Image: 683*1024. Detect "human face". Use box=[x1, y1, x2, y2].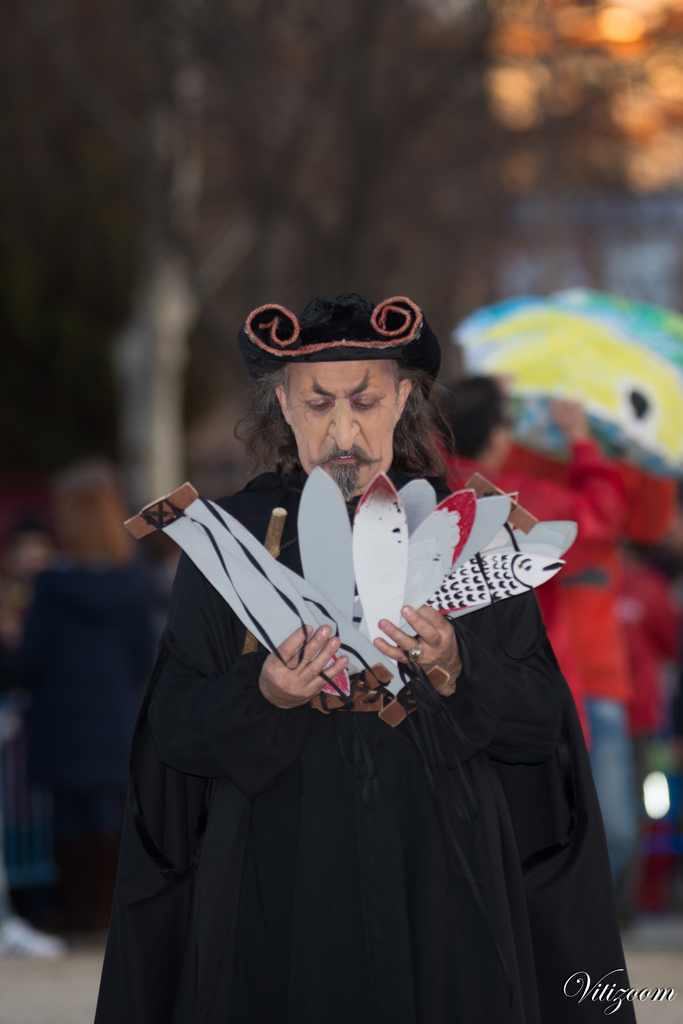
box=[284, 356, 393, 488].
